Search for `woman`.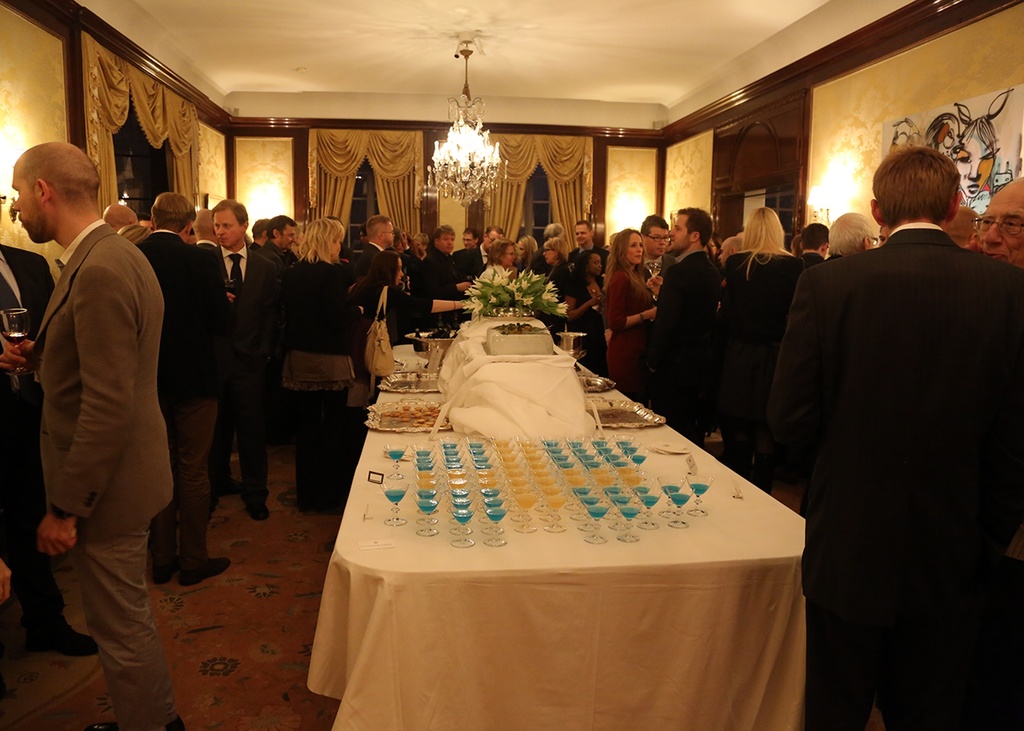
Found at BBox(566, 250, 606, 371).
